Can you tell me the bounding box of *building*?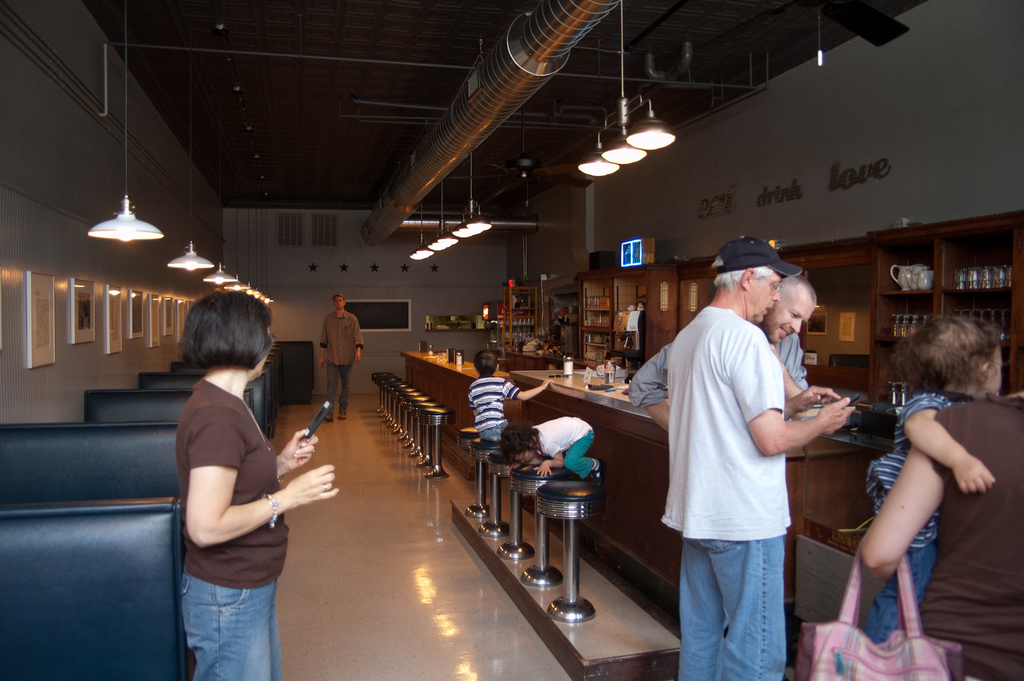
l=0, t=0, r=1023, b=680.
